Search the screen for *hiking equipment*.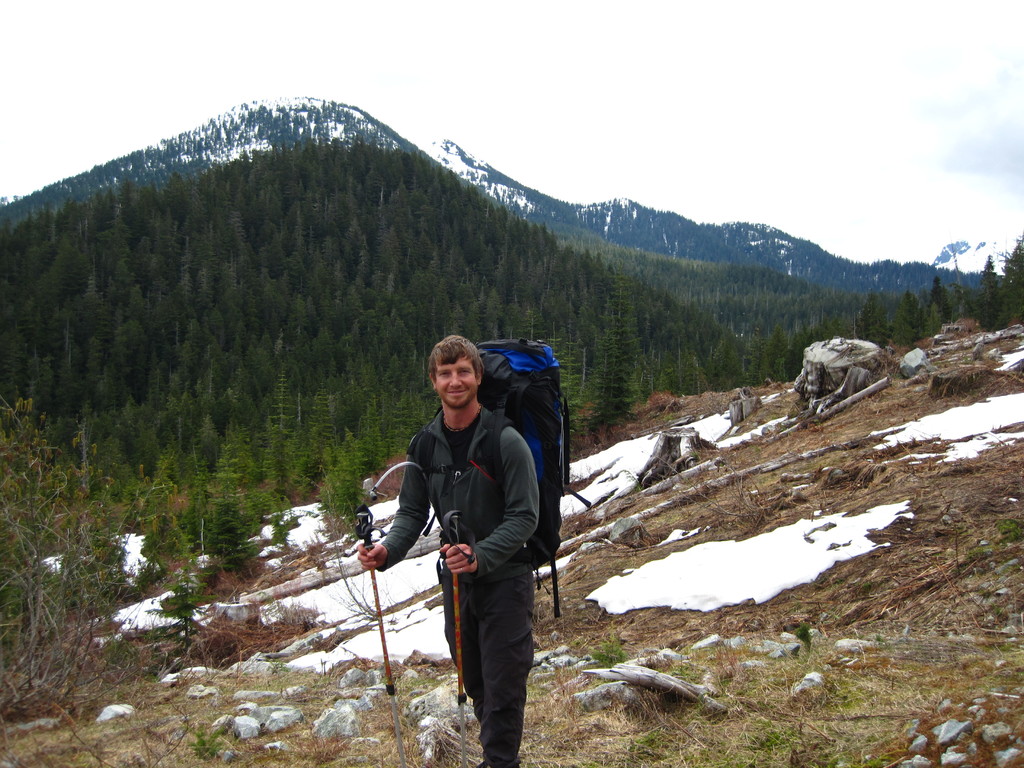
Found at locate(437, 503, 477, 767).
